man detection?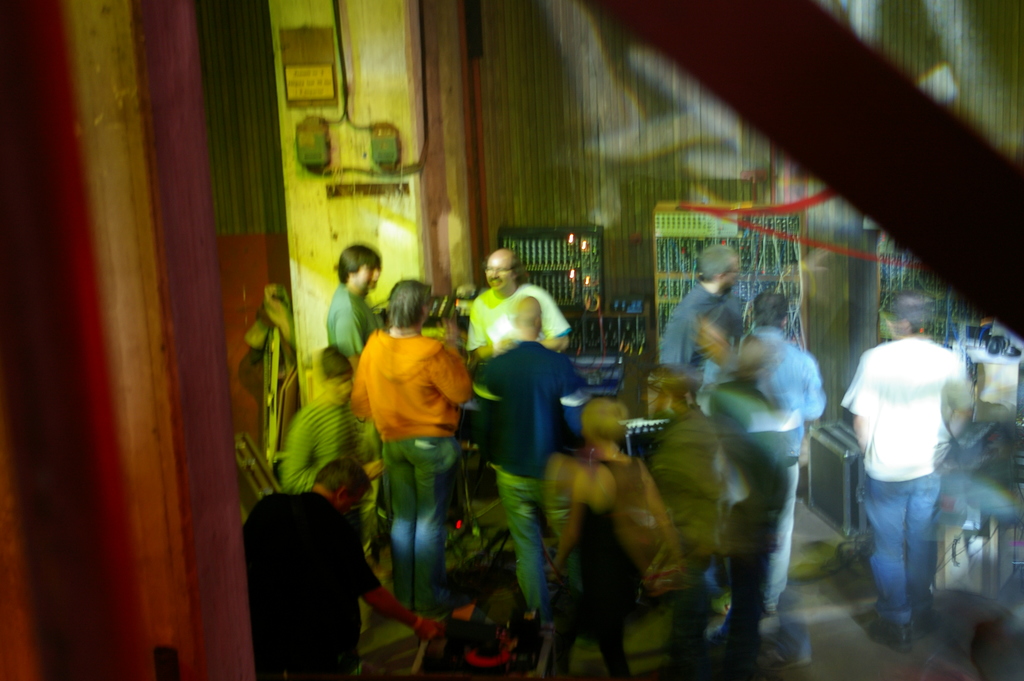
left=353, top=273, right=483, bottom=583
